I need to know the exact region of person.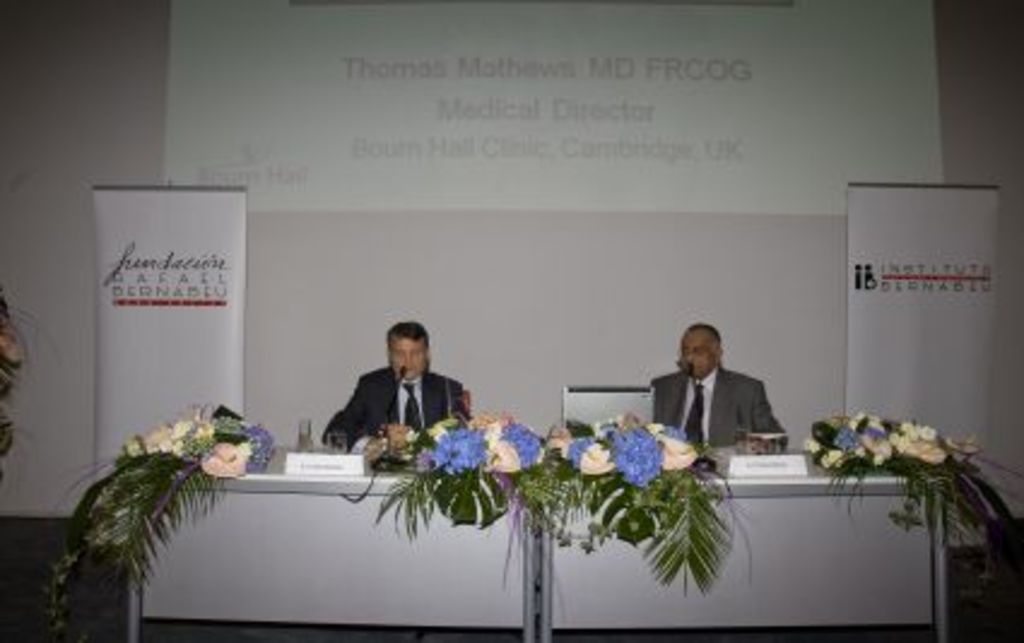
Region: [332,311,460,472].
